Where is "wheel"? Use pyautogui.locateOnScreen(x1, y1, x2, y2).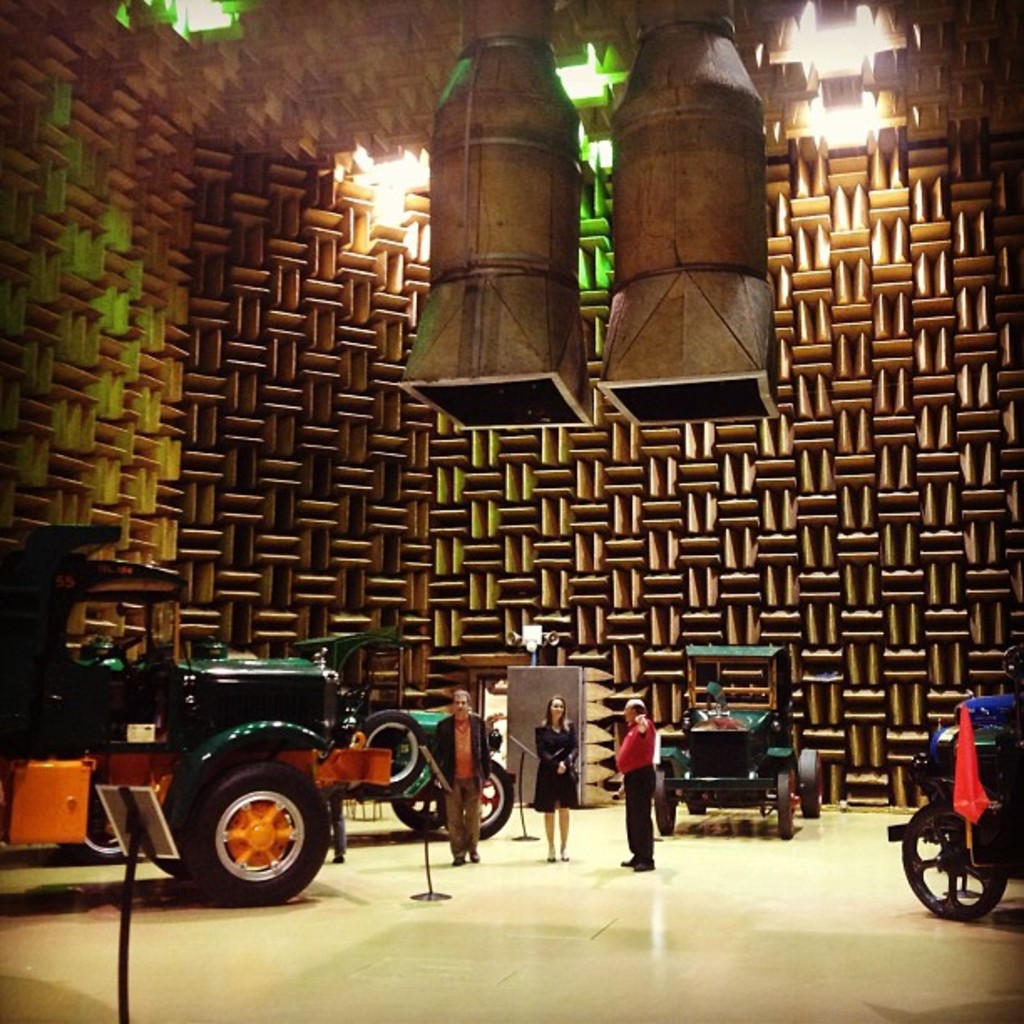
pyautogui.locateOnScreen(653, 765, 671, 838).
